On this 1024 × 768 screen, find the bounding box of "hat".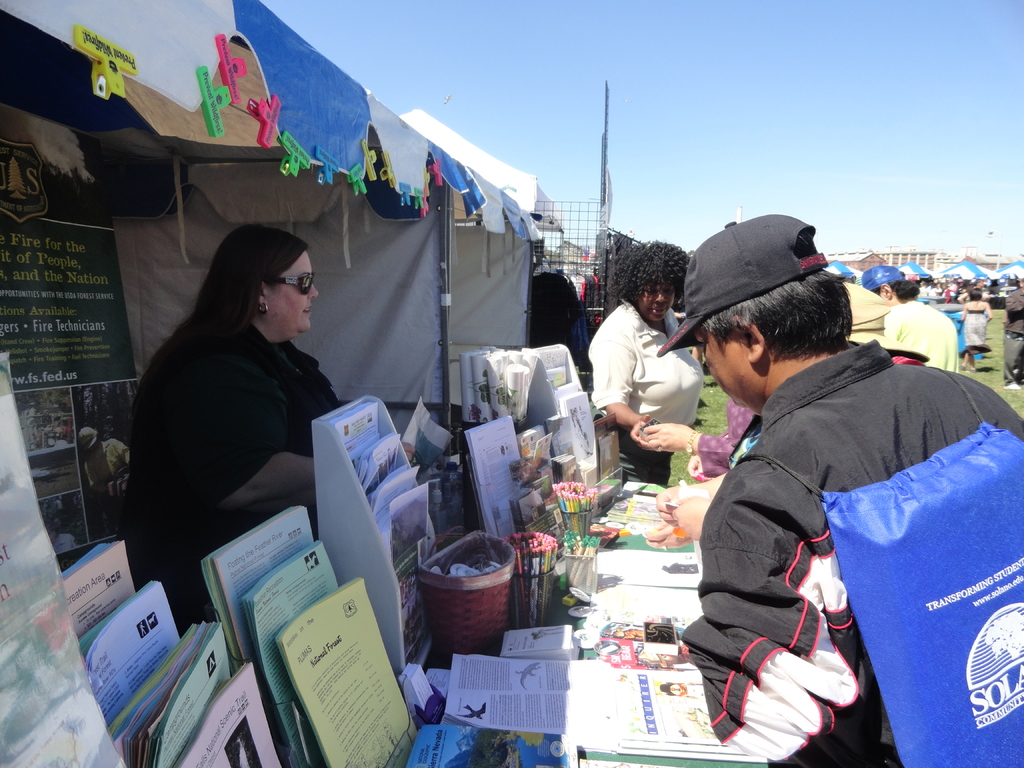
Bounding box: bbox=[659, 680, 671, 694].
